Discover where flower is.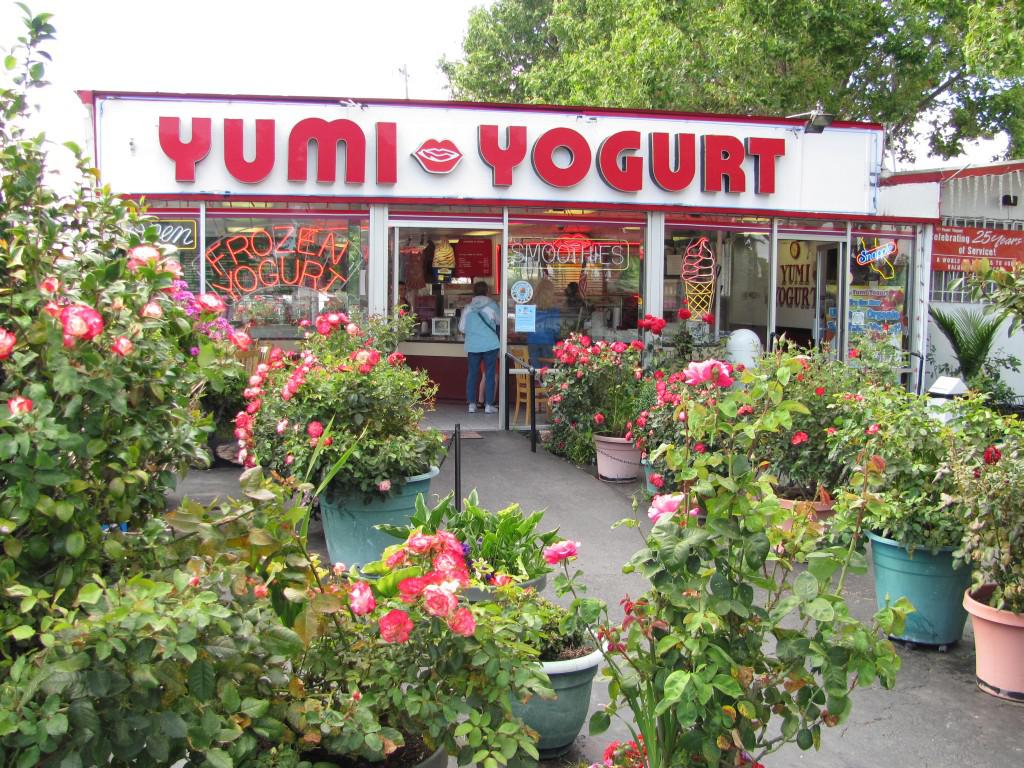
Discovered at <bbox>644, 493, 683, 521</bbox>.
